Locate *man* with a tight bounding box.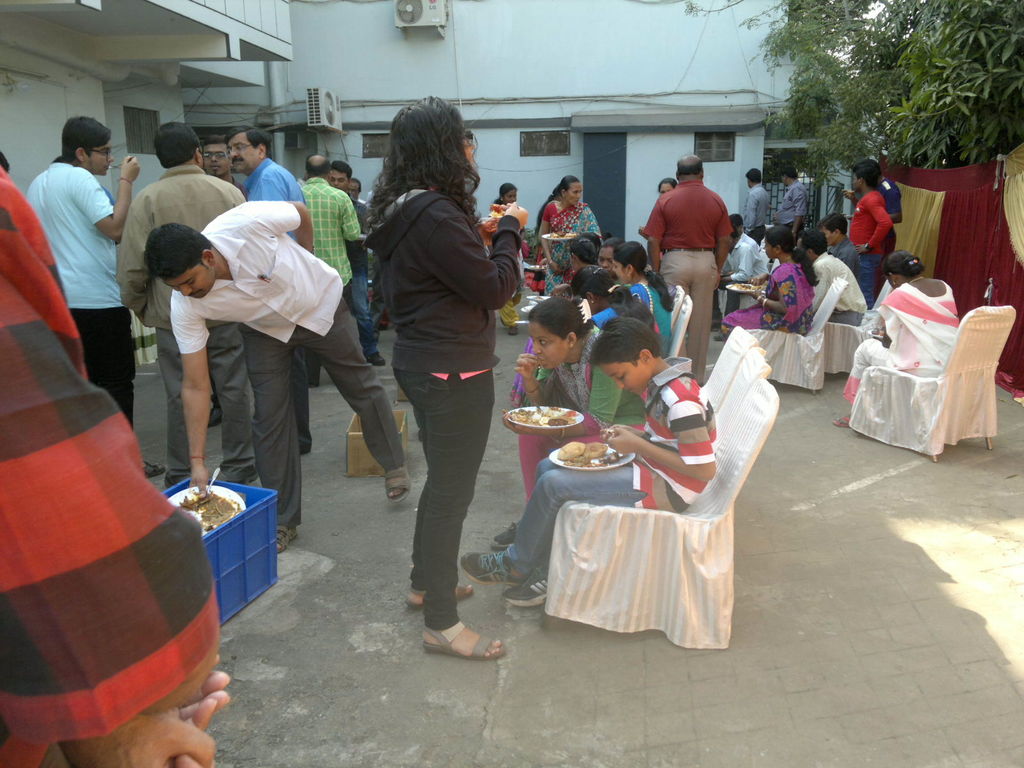
[843,151,908,259].
